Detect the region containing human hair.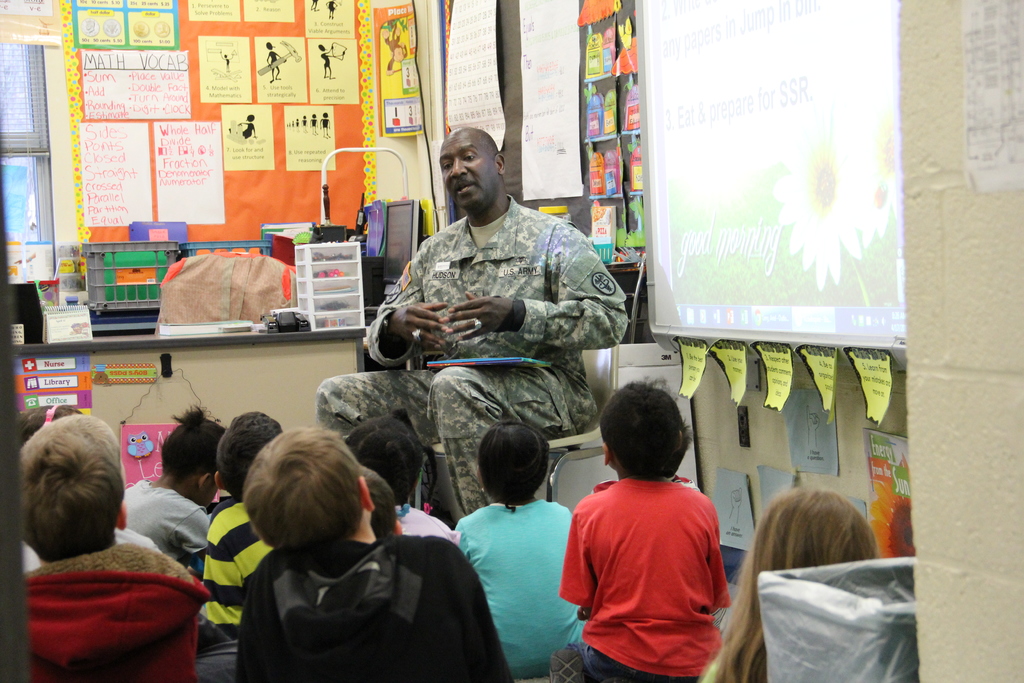
rect(476, 420, 554, 508).
